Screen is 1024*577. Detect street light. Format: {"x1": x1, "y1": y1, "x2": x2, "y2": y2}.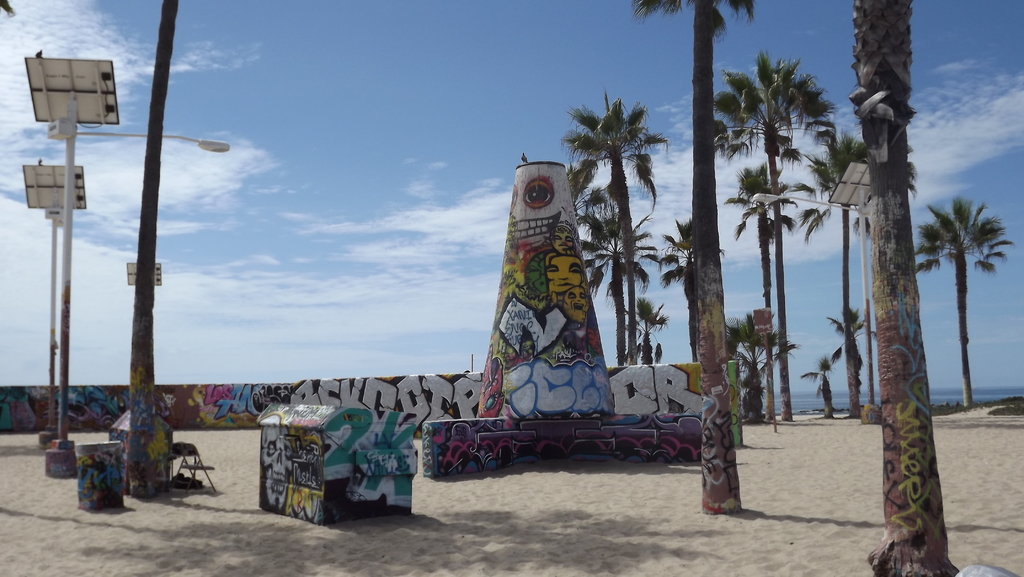
{"x1": 745, "y1": 162, "x2": 876, "y2": 428}.
